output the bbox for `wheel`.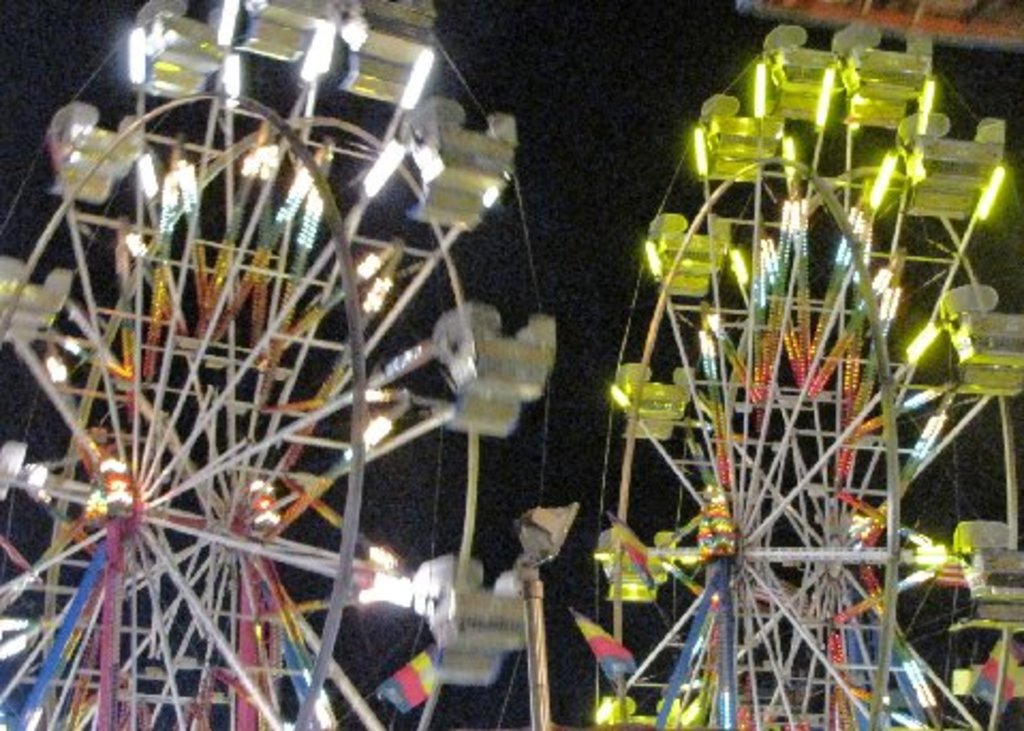
rect(601, 0, 1022, 729).
